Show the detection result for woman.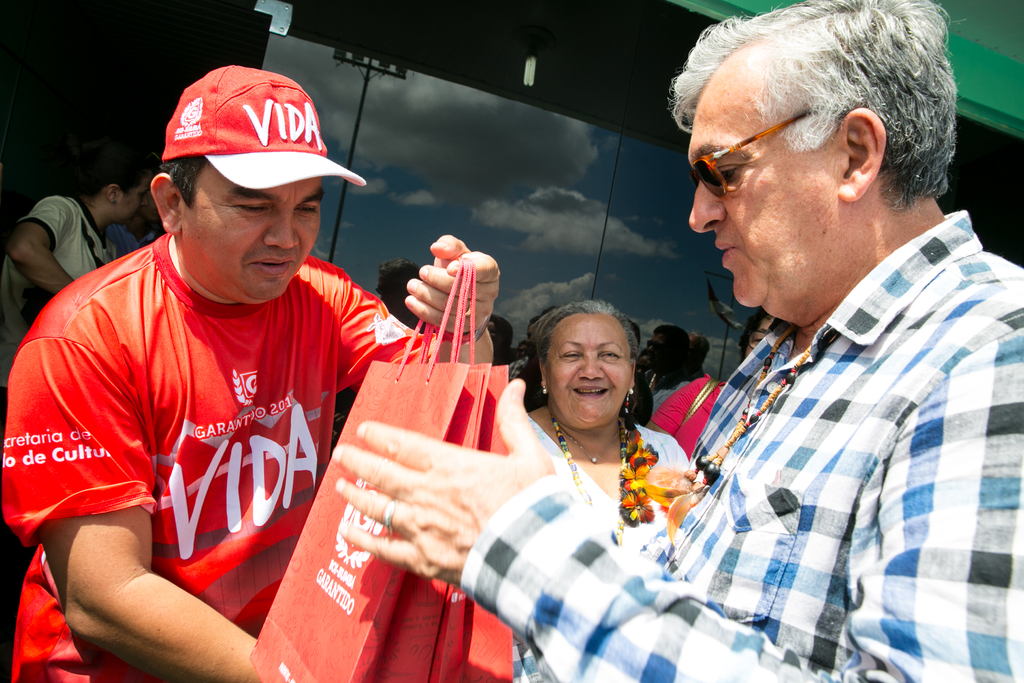
(641, 297, 771, 463).
